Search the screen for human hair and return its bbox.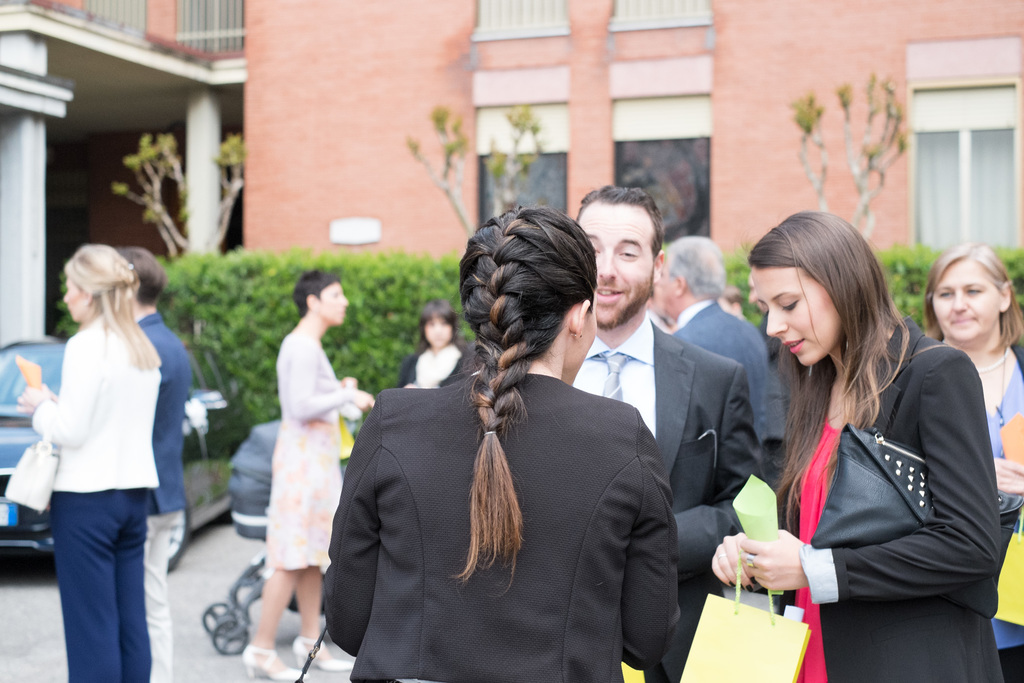
Found: bbox(59, 240, 168, 383).
